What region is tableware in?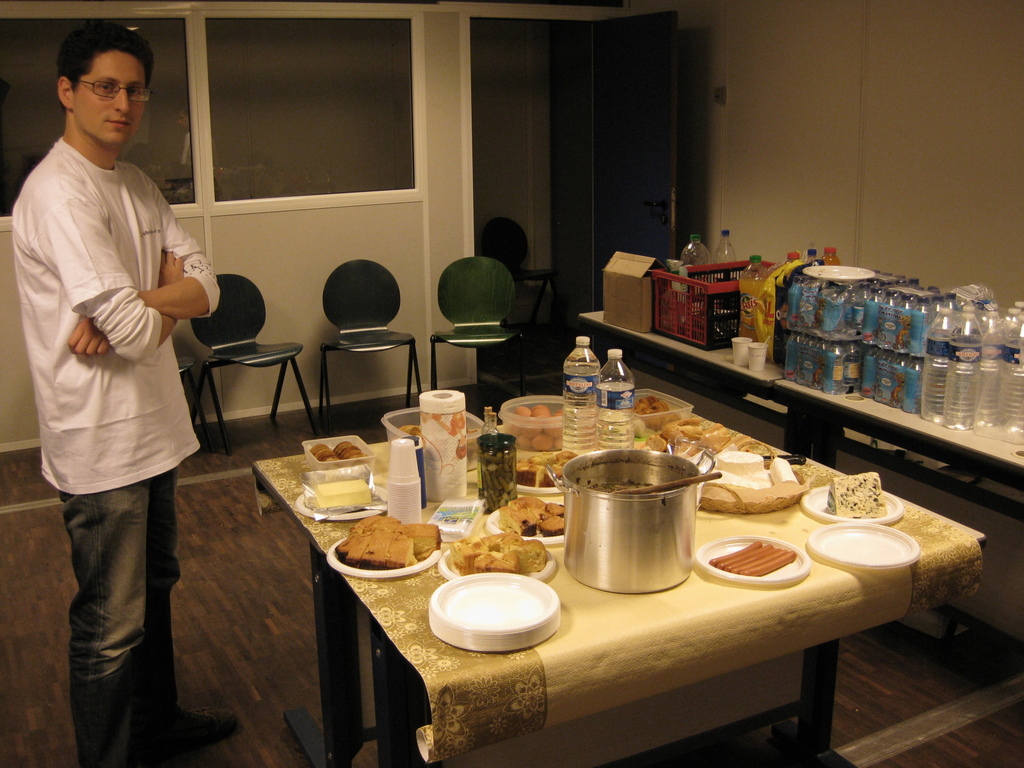
rect(297, 480, 385, 524).
